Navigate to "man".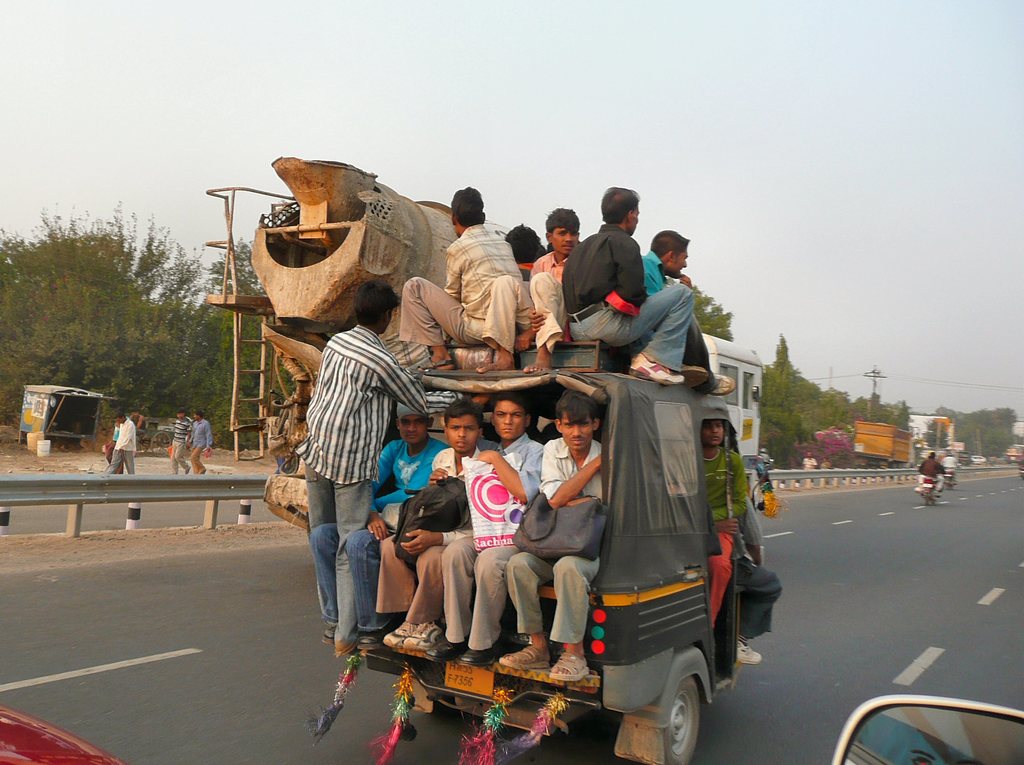
Navigation target: locate(174, 411, 187, 473).
